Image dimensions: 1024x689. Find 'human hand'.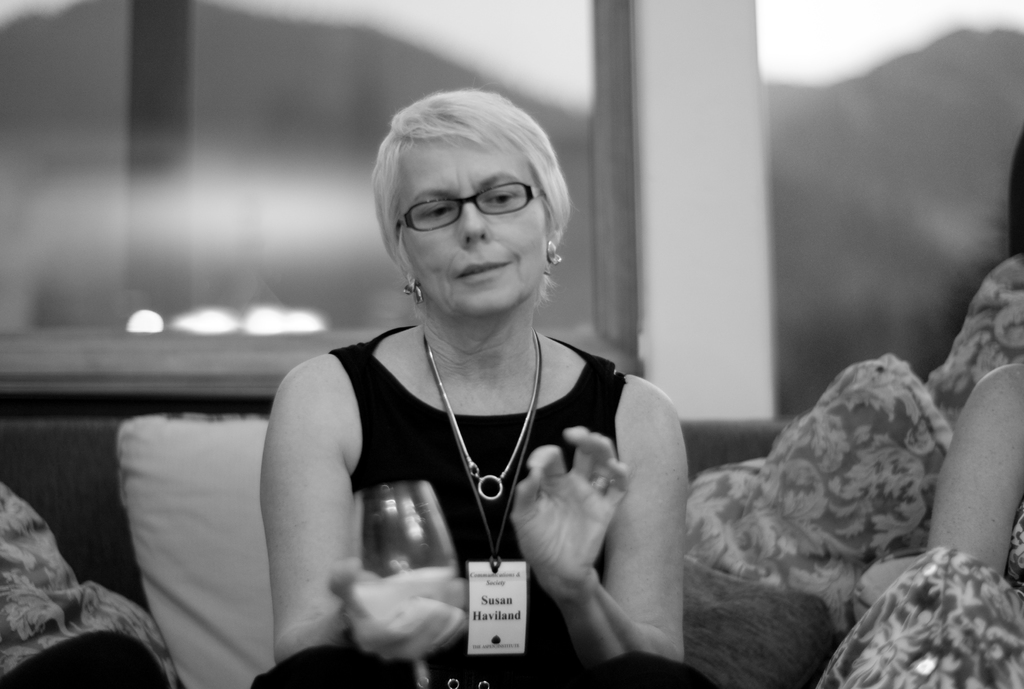
x1=331, y1=558, x2=470, y2=661.
